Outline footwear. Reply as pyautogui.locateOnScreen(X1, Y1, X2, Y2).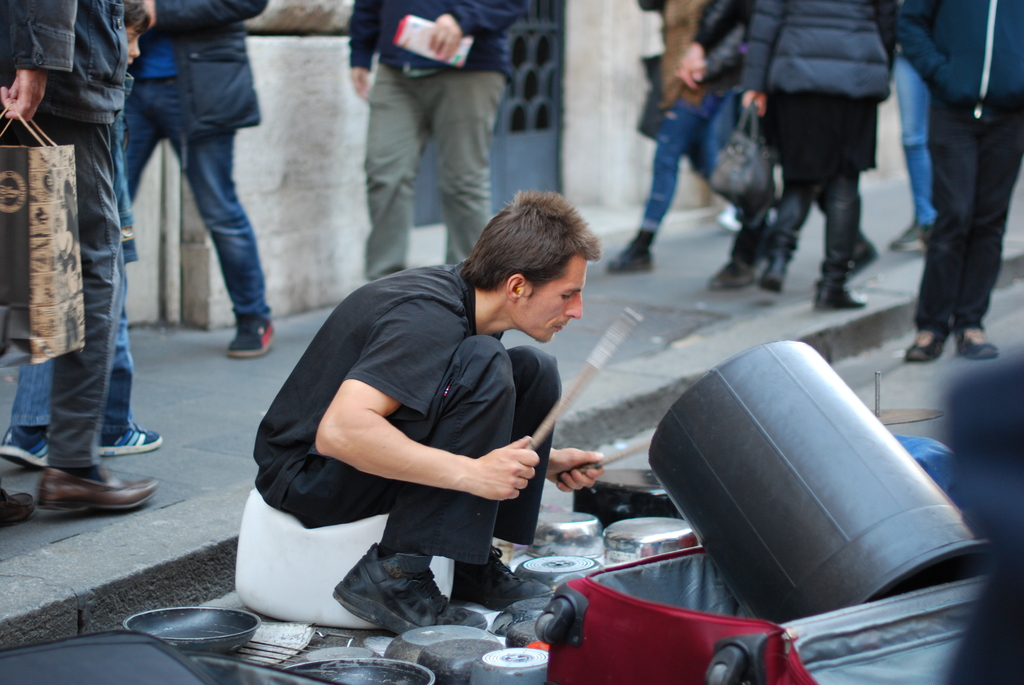
pyautogui.locateOnScreen(1, 490, 38, 531).
